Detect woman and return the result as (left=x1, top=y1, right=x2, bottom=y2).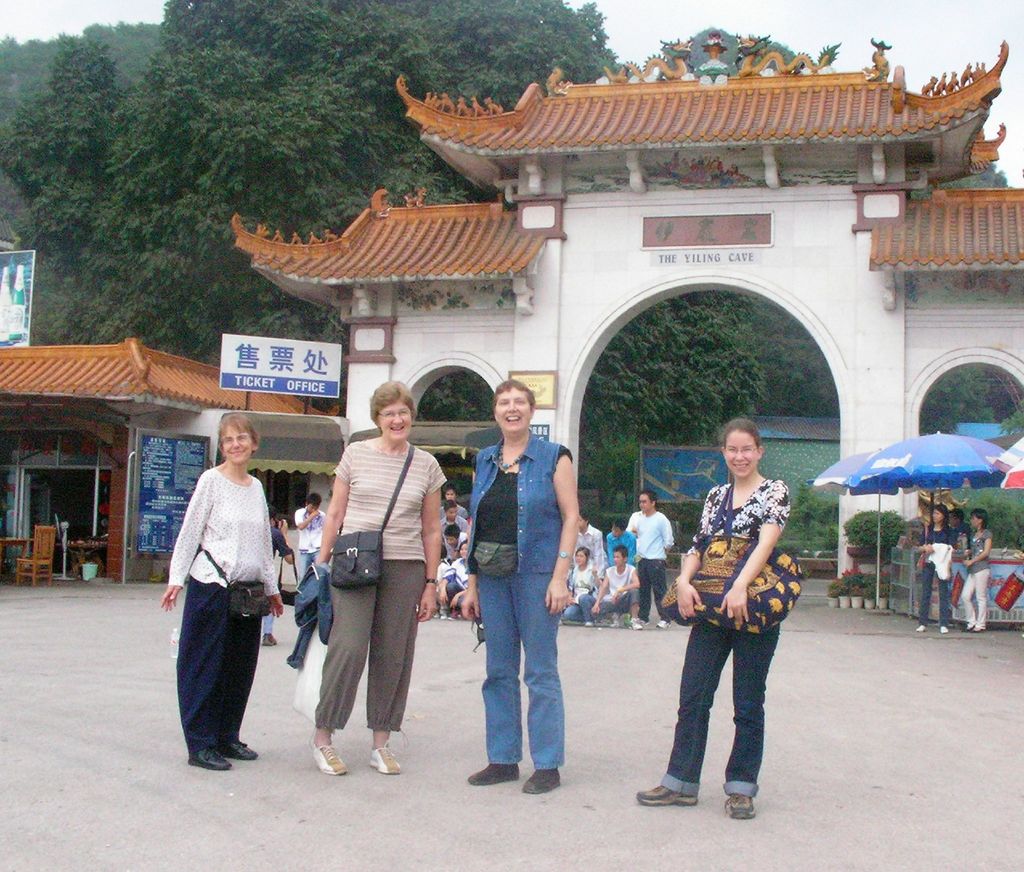
(left=912, top=506, right=957, bottom=626).
